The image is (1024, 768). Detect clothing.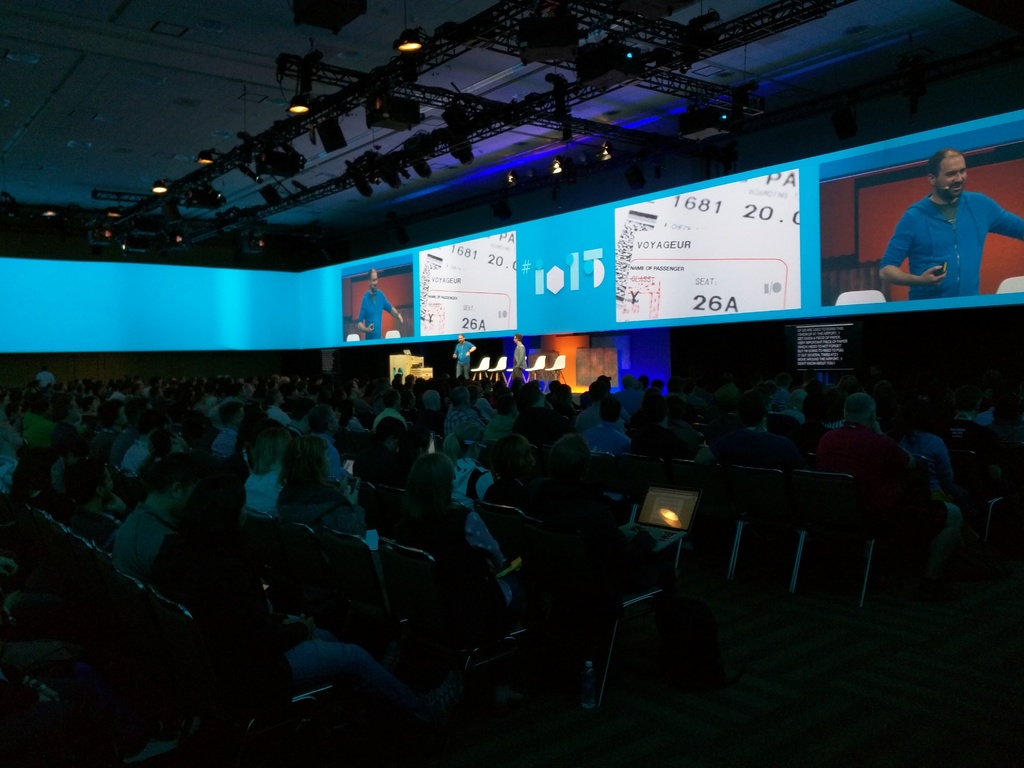
Detection: [876, 190, 1023, 298].
